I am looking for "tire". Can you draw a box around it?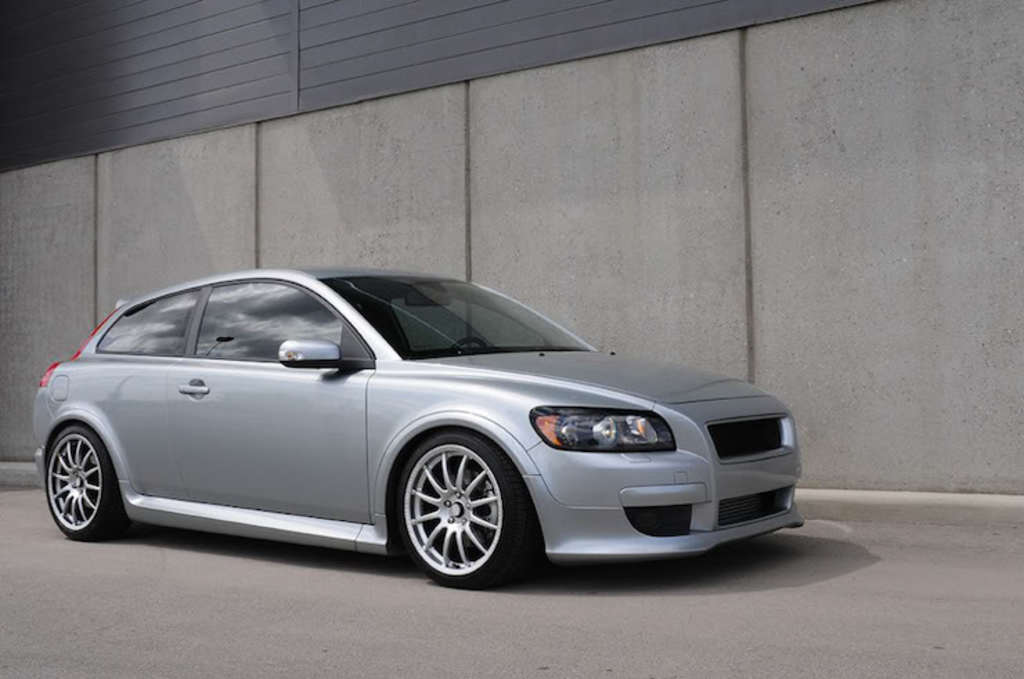
Sure, the bounding box is l=48, t=426, r=115, b=542.
